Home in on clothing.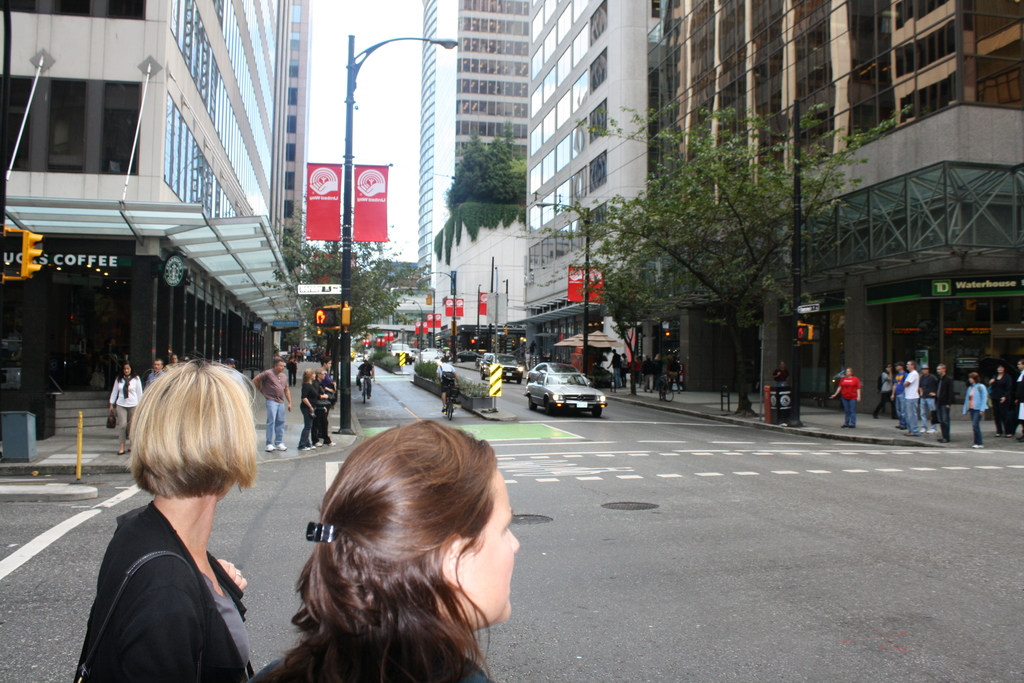
Homed in at region(312, 379, 326, 445).
